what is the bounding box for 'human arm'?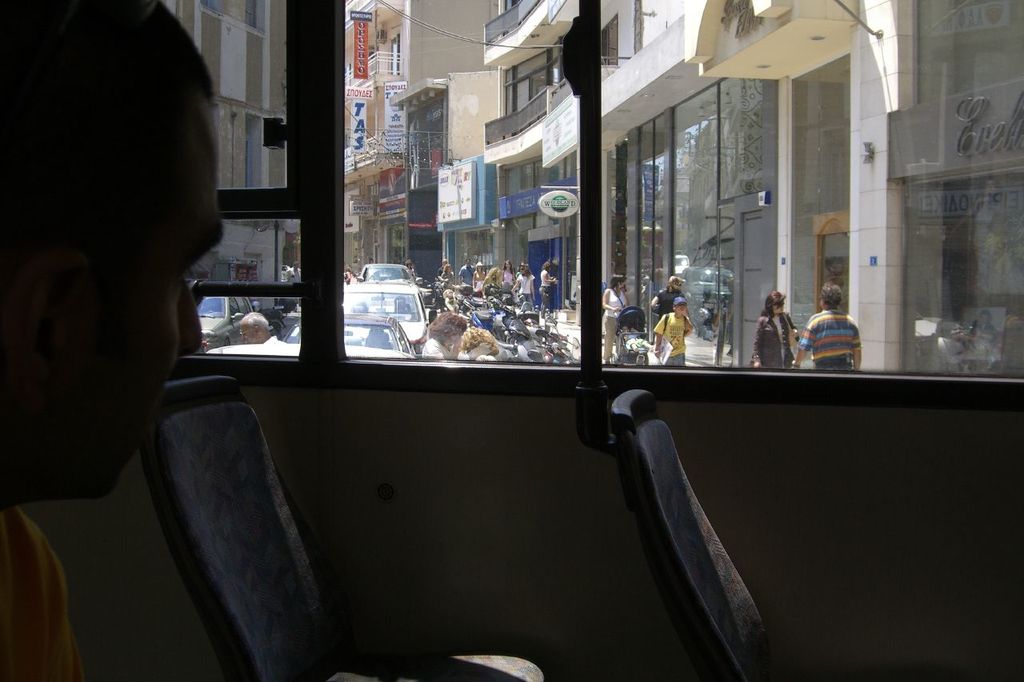
l=471, t=269, r=478, b=289.
